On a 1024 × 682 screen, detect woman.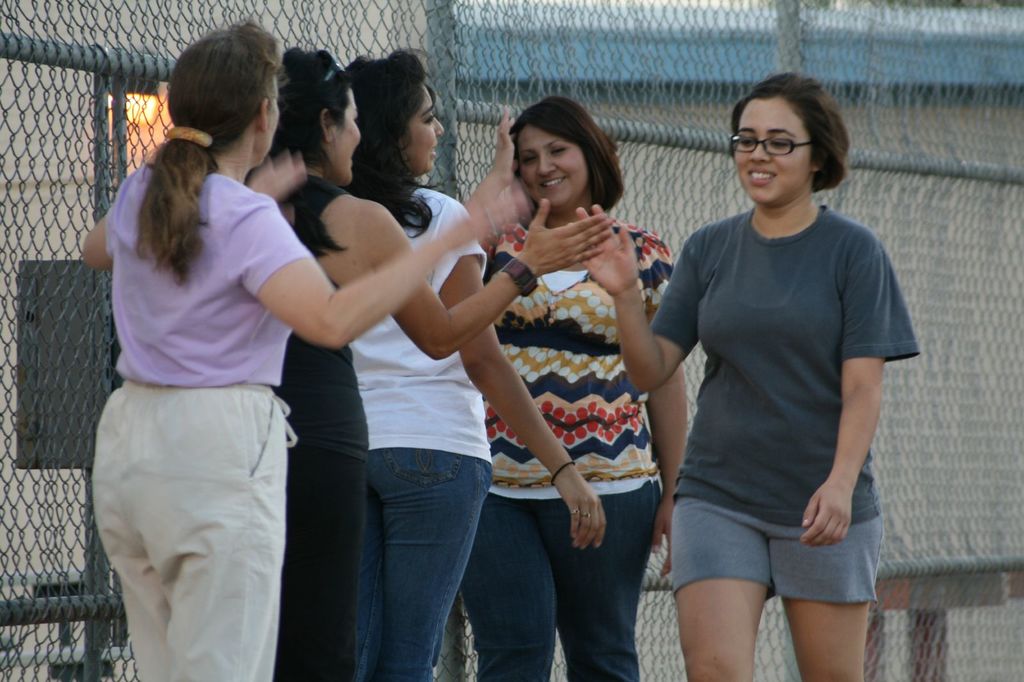
246/48/612/681.
